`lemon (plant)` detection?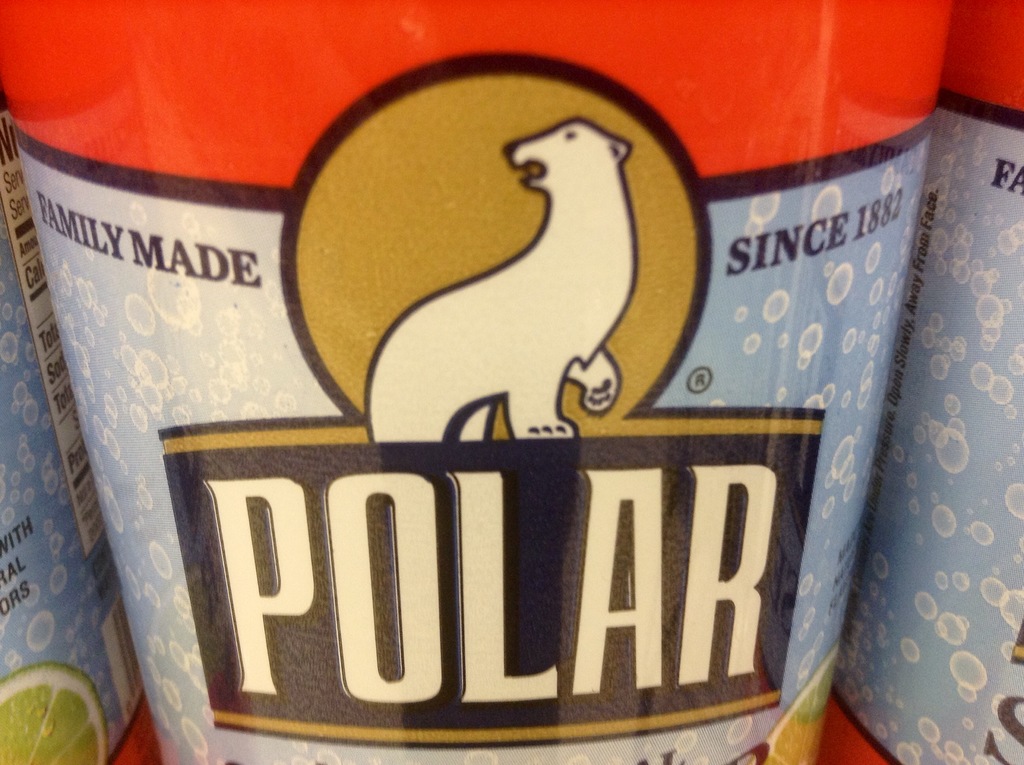
[x1=0, y1=664, x2=110, y2=764]
